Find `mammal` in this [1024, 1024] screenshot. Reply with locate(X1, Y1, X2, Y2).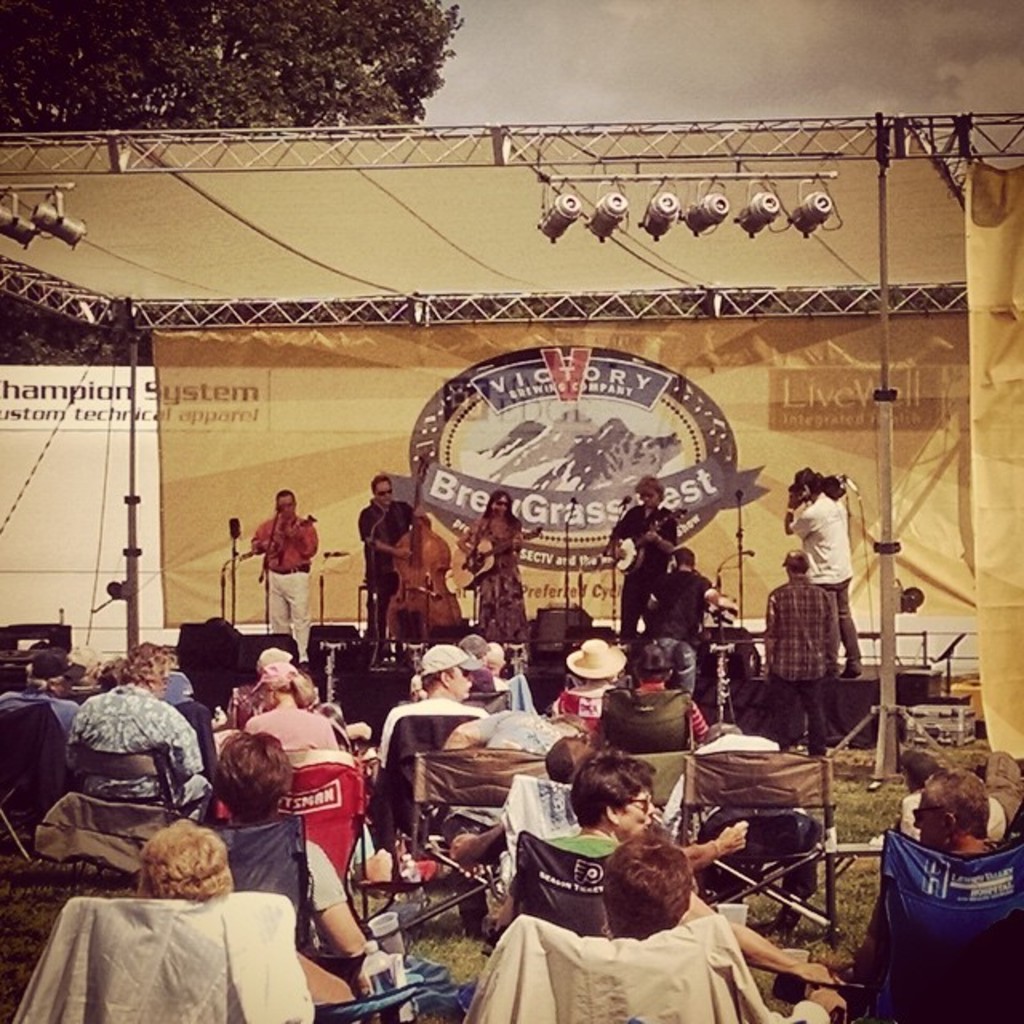
locate(640, 536, 715, 696).
